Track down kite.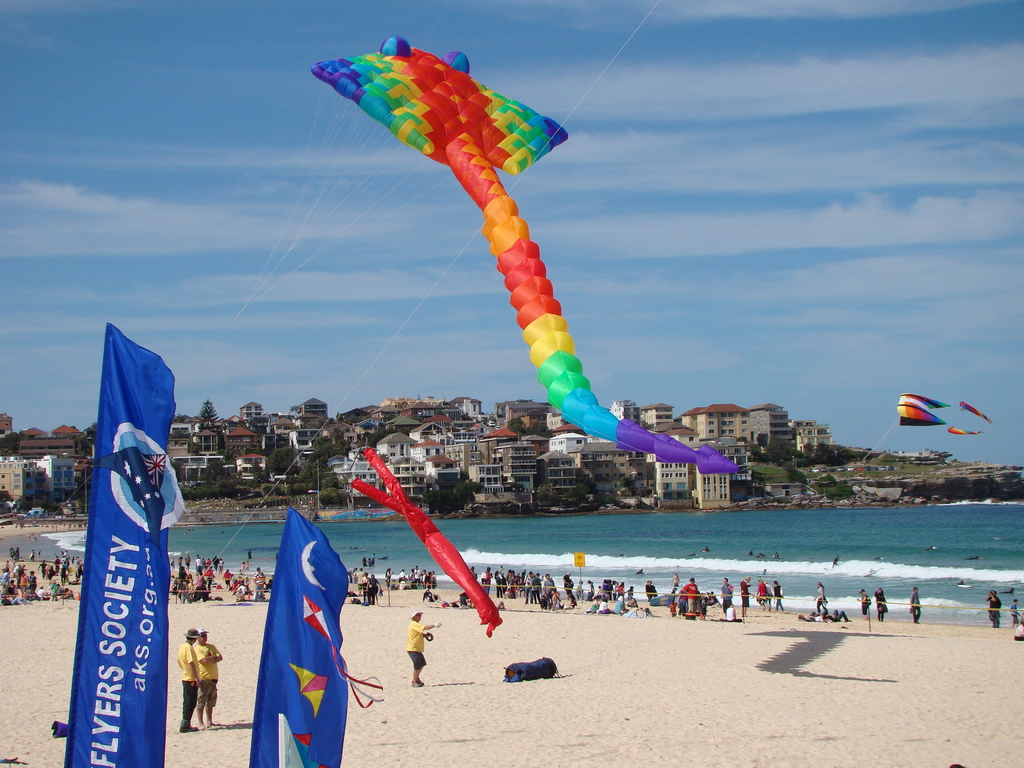
Tracked to 895/390/995/435.
